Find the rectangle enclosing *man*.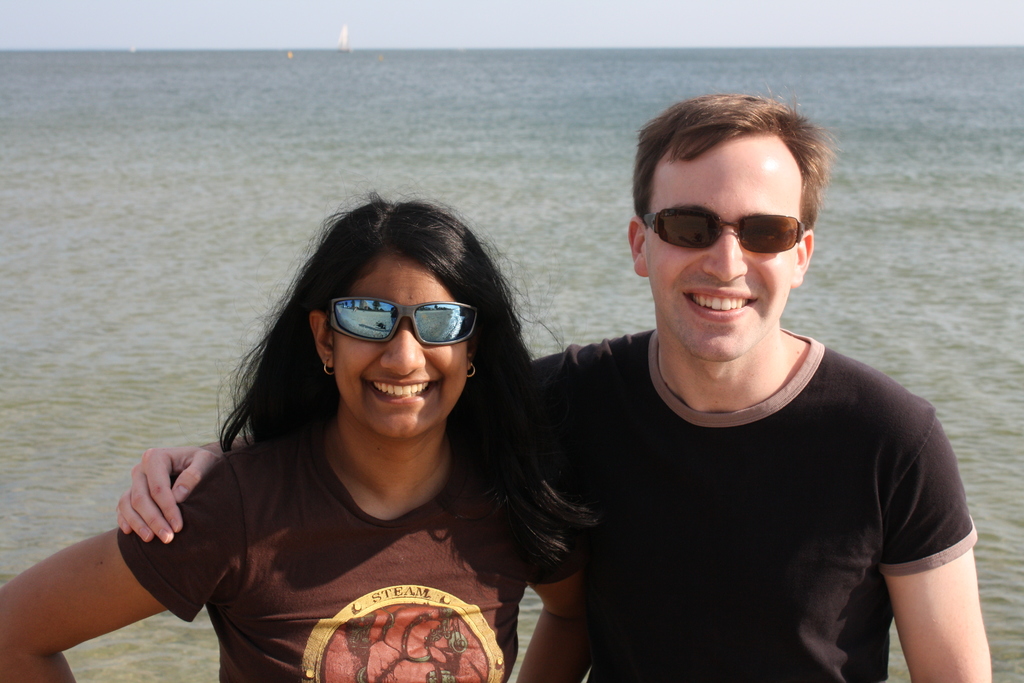
113:91:992:679.
